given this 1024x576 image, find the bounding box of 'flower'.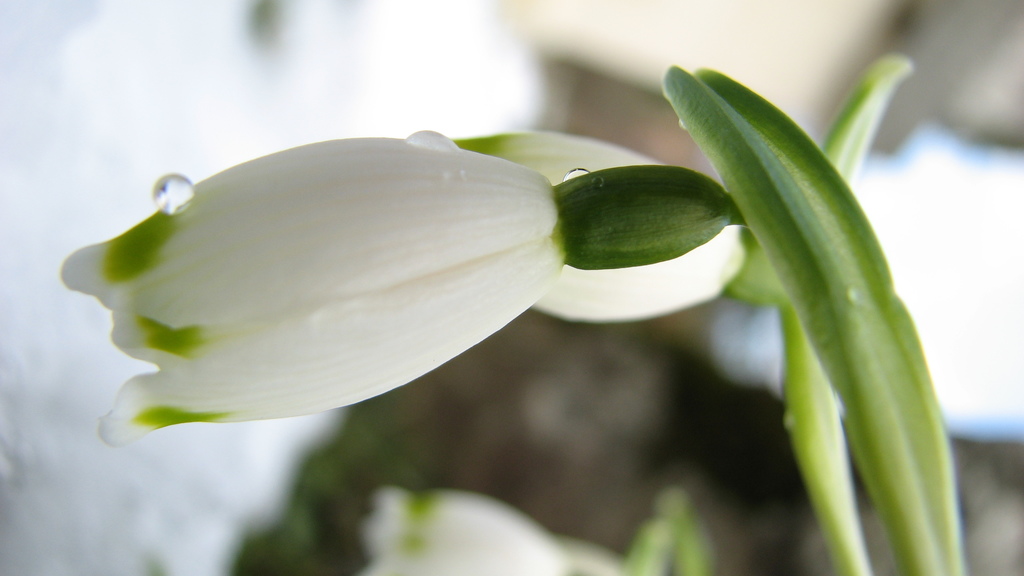
pyautogui.locateOnScreen(451, 131, 750, 323).
